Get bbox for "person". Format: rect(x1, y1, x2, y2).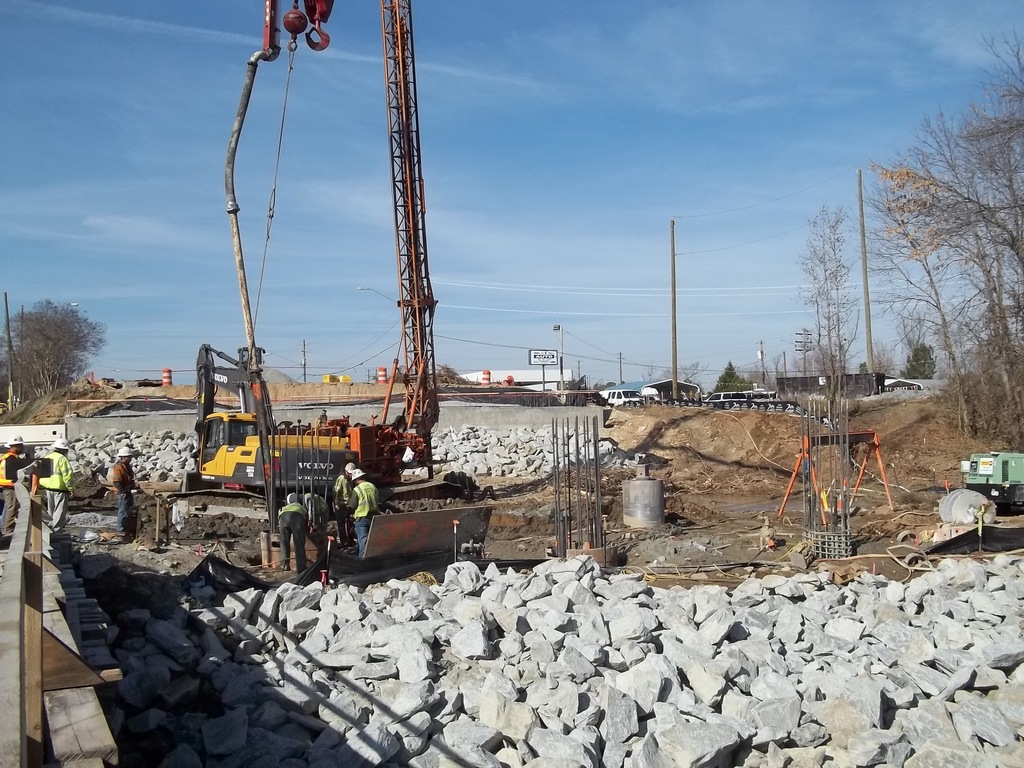
rect(111, 446, 138, 543).
